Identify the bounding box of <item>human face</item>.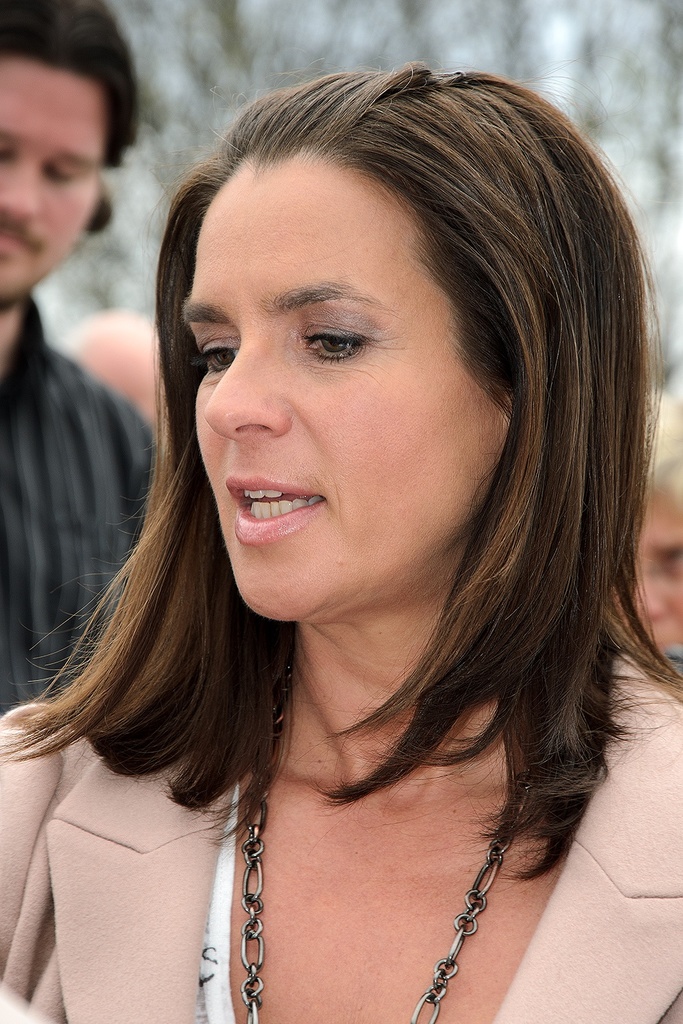
box(0, 56, 111, 301).
